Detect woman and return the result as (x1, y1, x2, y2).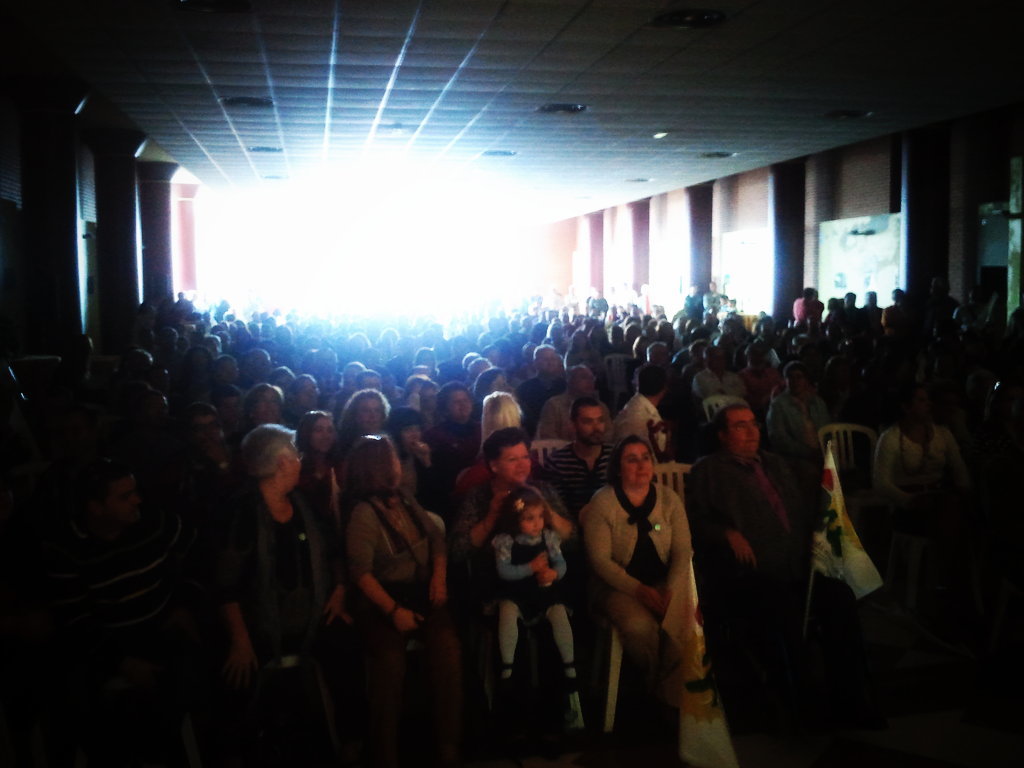
(219, 426, 350, 764).
